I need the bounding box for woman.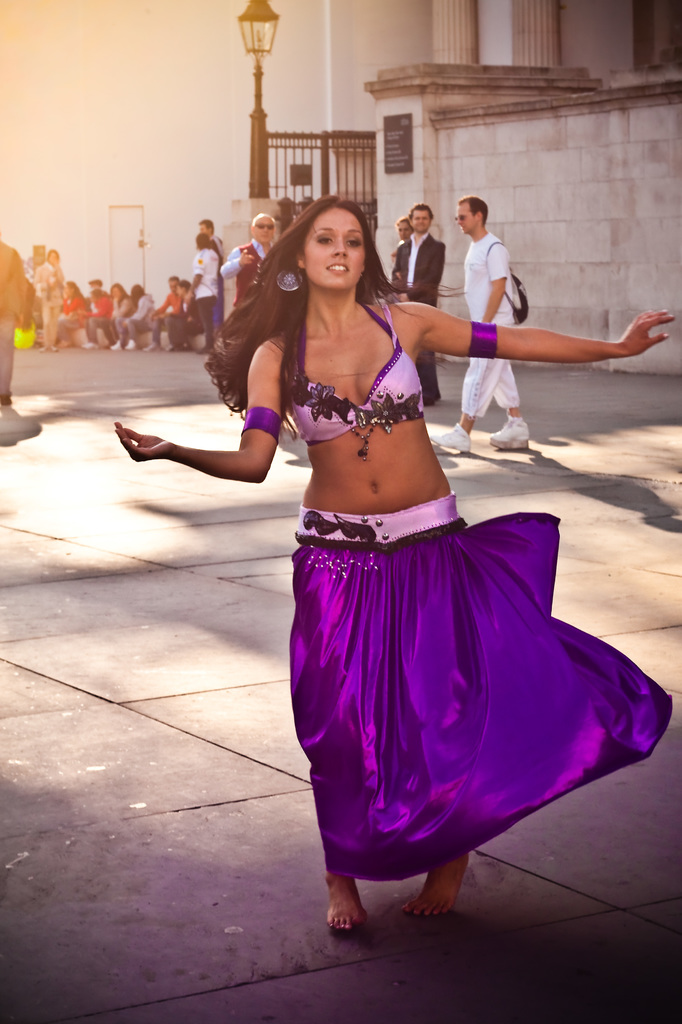
Here it is: [x1=98, y1=287, x2=138, y2=340].
